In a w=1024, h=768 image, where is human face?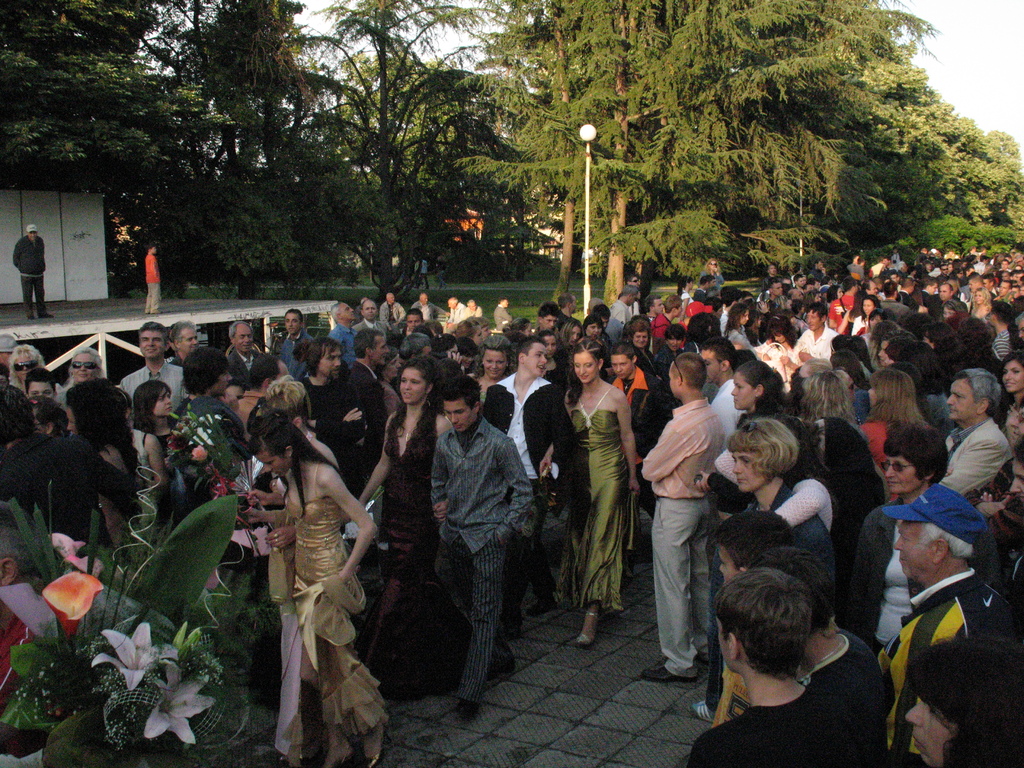
570:356:594:380.
